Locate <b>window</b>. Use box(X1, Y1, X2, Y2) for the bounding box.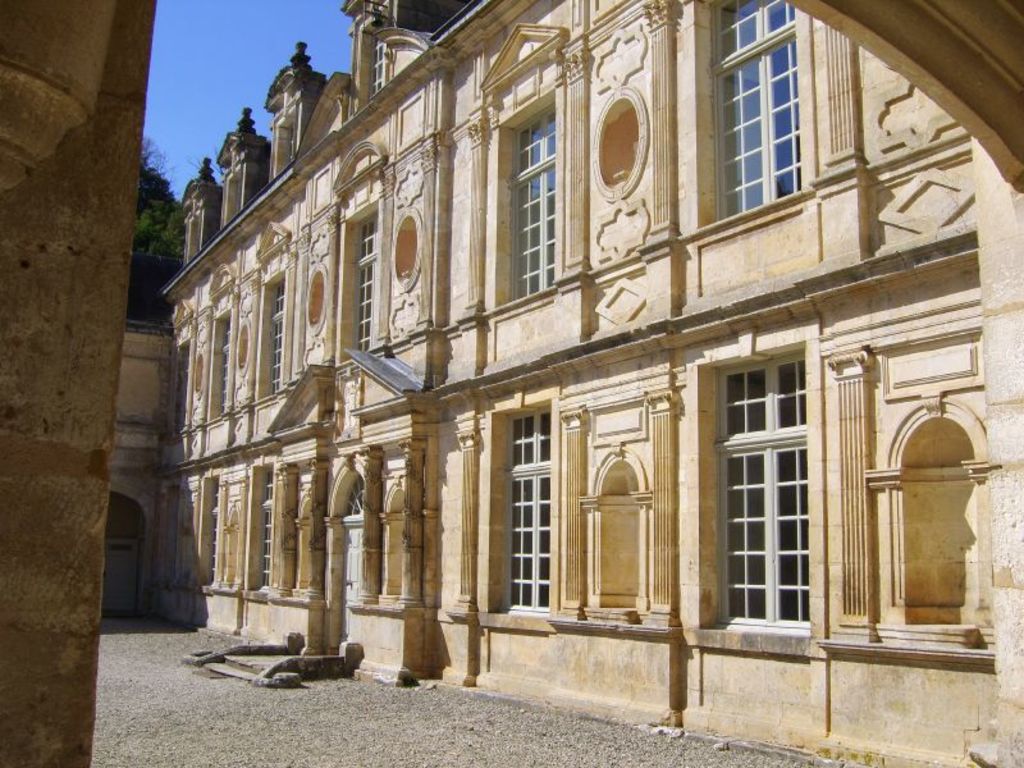
box(511, 417, 552, 613).
